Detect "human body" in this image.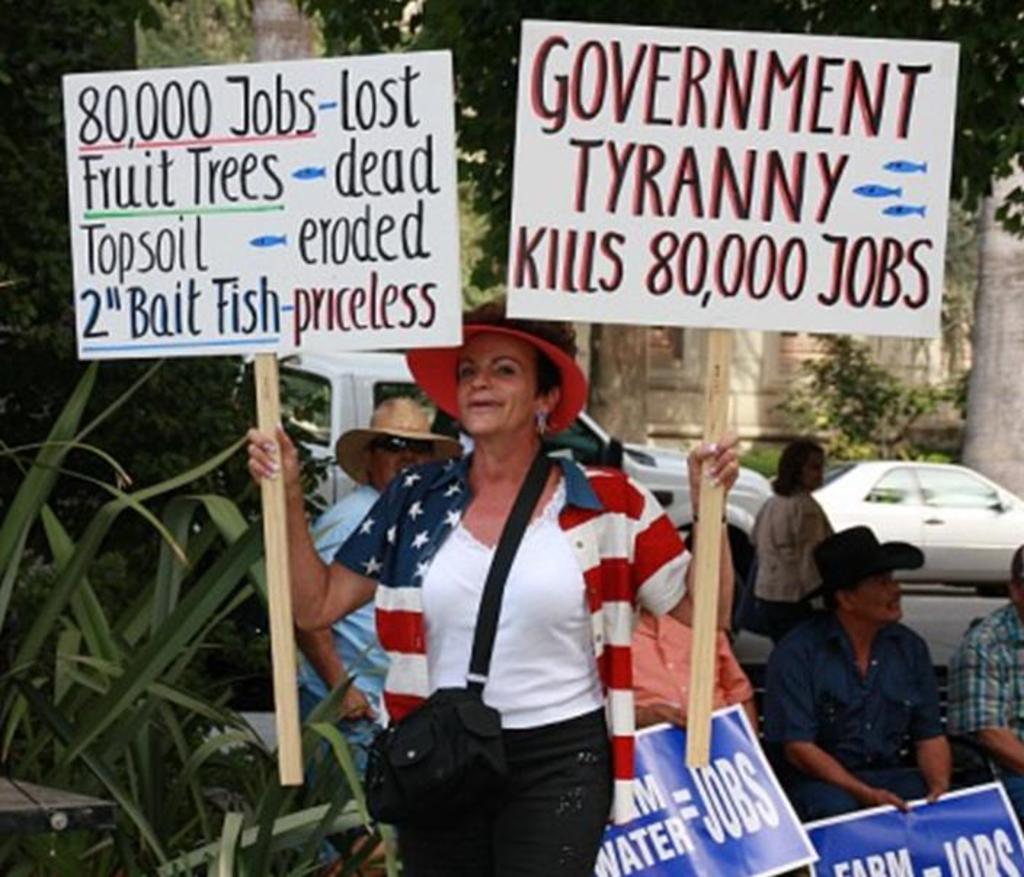
Detection: 335, 294, 685, 867.
